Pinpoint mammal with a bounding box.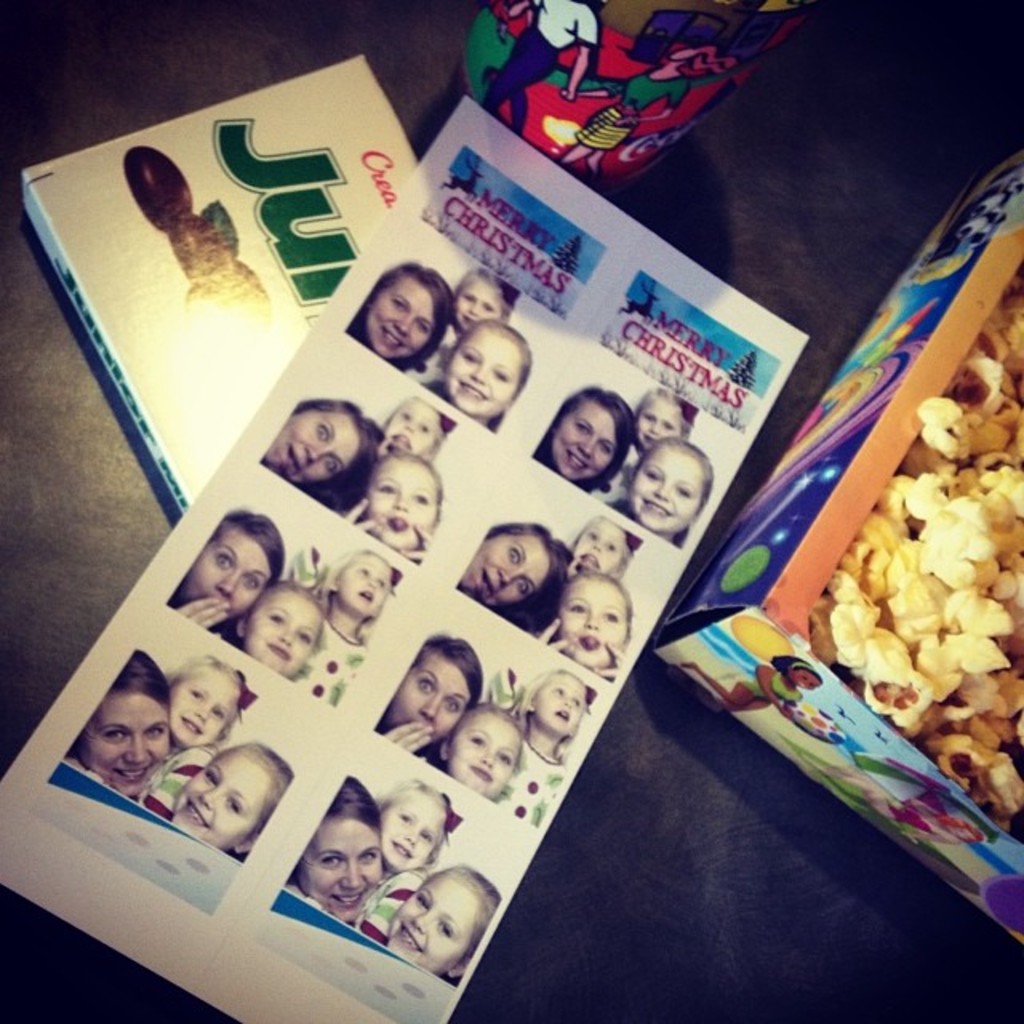
(x1=379, y1=859, x2=502, y2=982).
